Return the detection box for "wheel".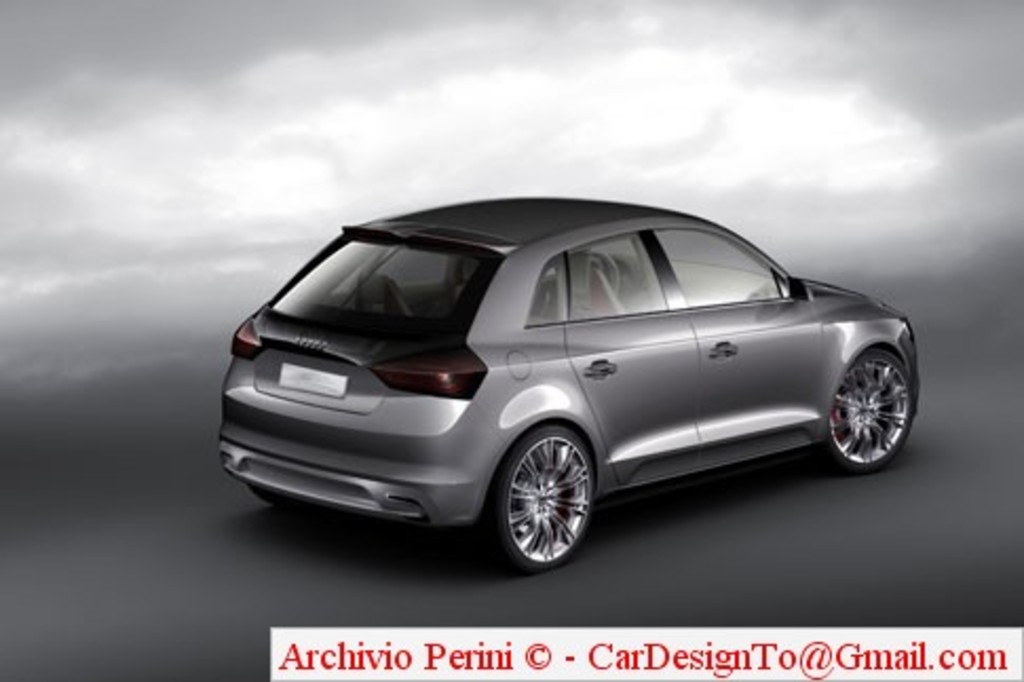
x1=813 y1=346 x2=921 y2=473.
